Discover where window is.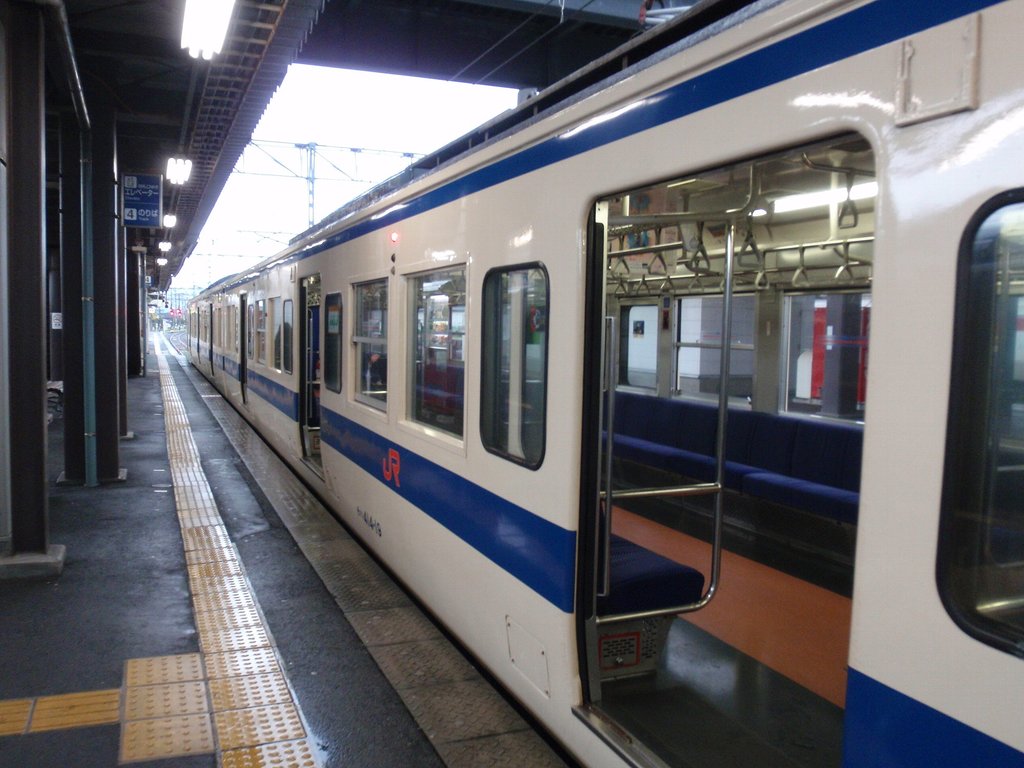
Discovered at [399,259,473,447].
